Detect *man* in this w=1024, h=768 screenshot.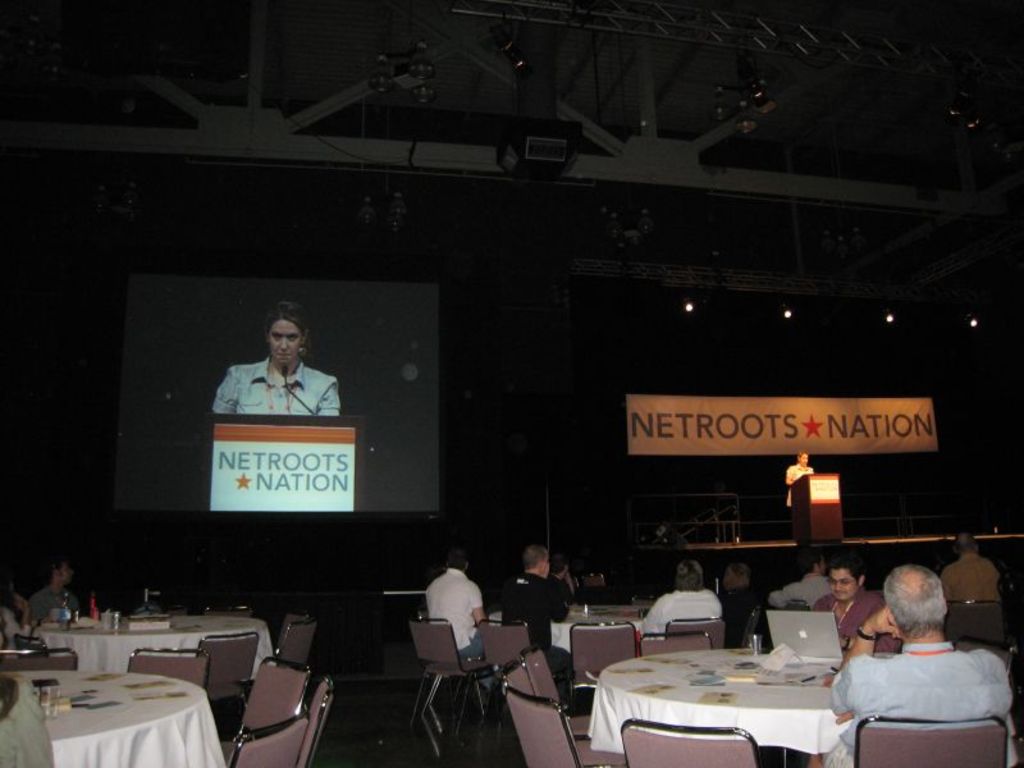
Detection: left=822, top=582, right=1019, bottom=763.
